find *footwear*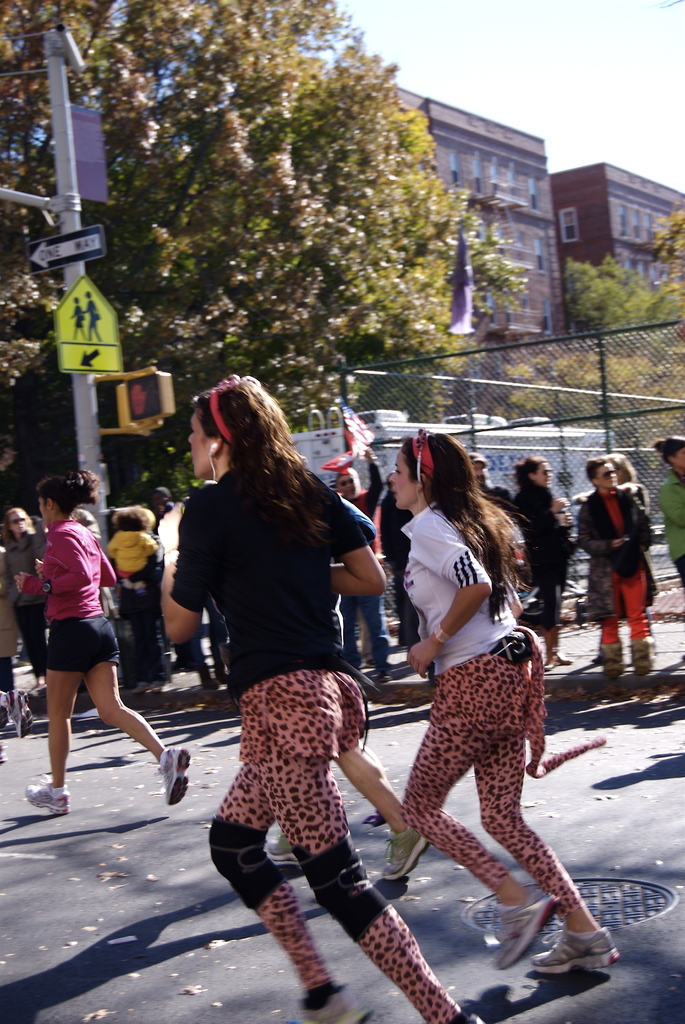
region(25, 772, 69, 813)
